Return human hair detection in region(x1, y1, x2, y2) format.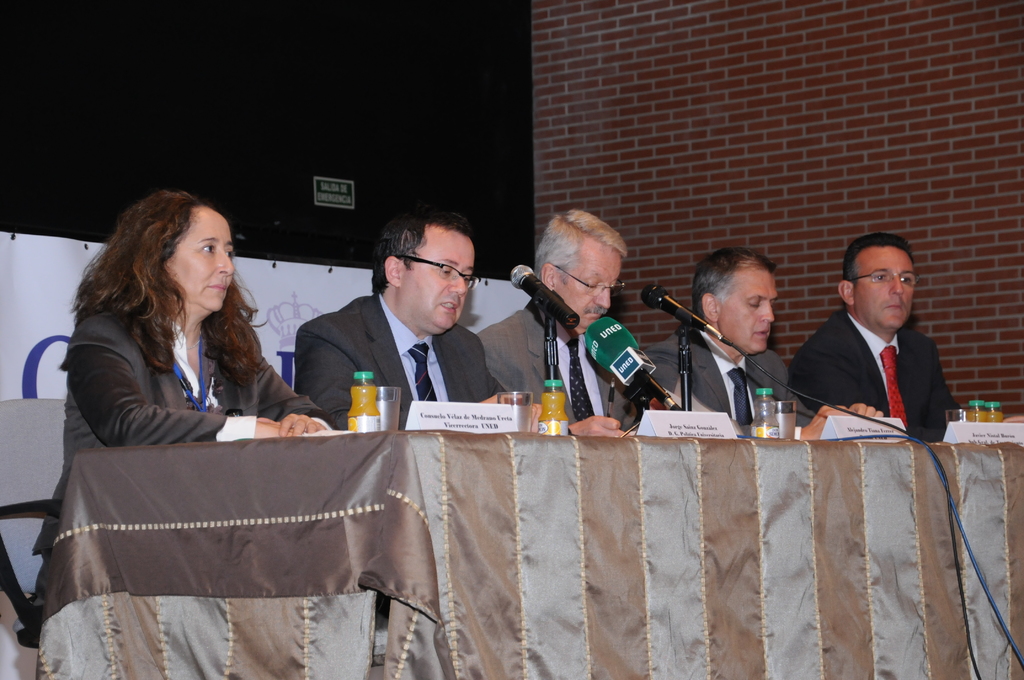
region(81, 190, 262, 400).
